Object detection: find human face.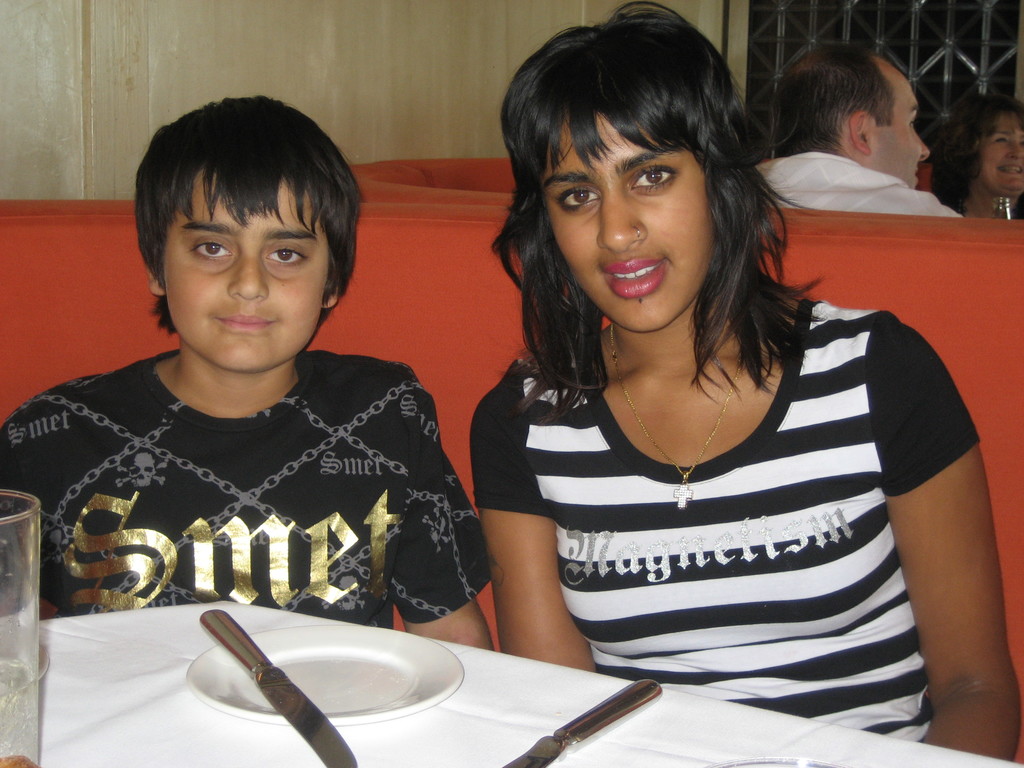
867:77:929:189.
